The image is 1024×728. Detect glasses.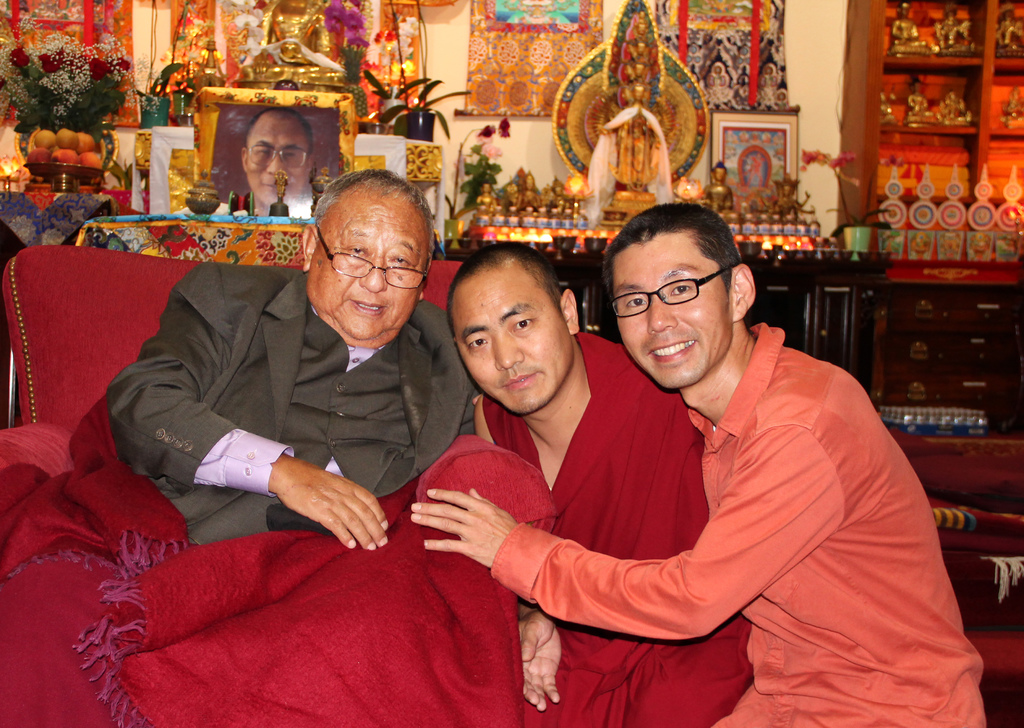
Detection: l=241, t=143, r=310, b=177.
